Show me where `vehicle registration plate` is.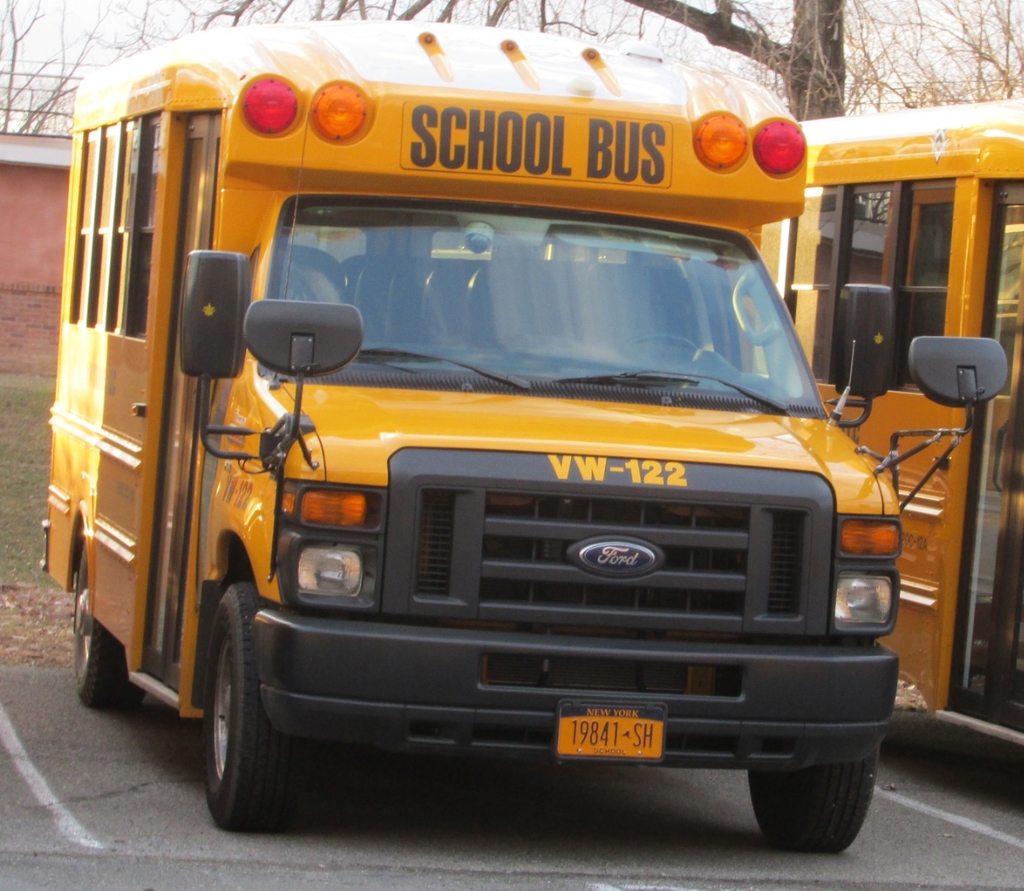
`vehicle registration plate` is at 555, 711, 667, 761.
